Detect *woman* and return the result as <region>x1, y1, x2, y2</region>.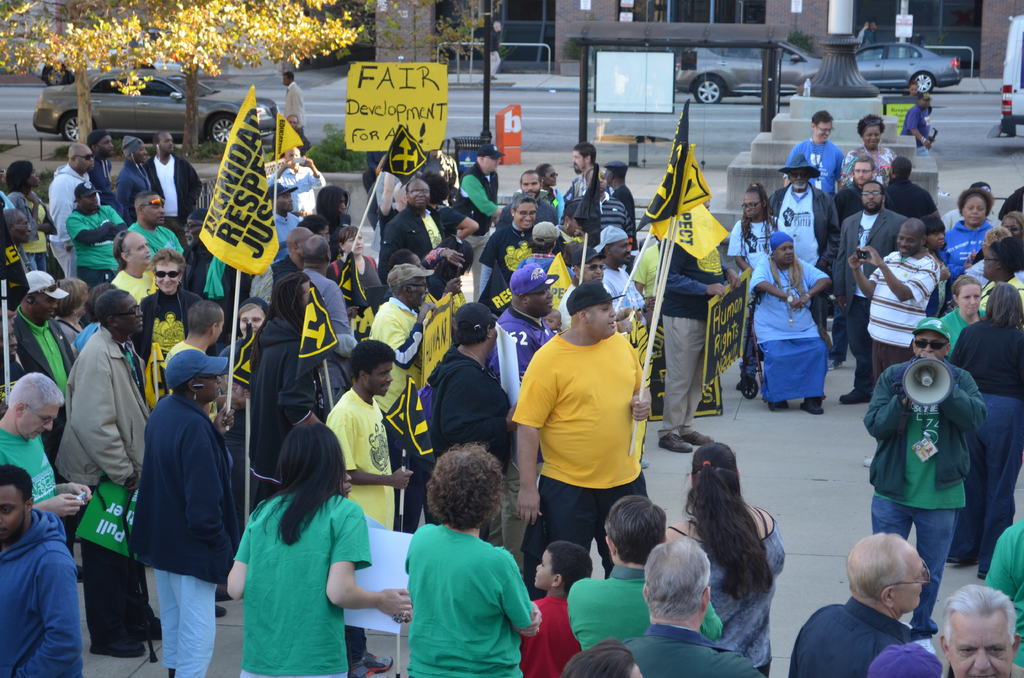
<region>536, 161, 573, 214</region>.
